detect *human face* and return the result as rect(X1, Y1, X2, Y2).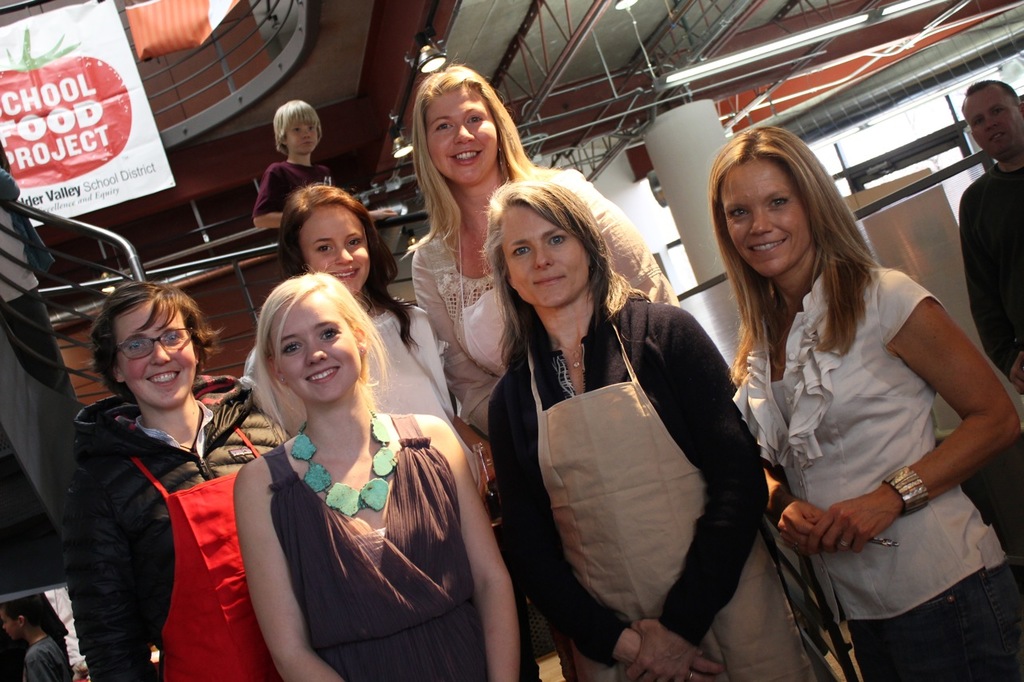
rect(966, 92, 1021, 155).
